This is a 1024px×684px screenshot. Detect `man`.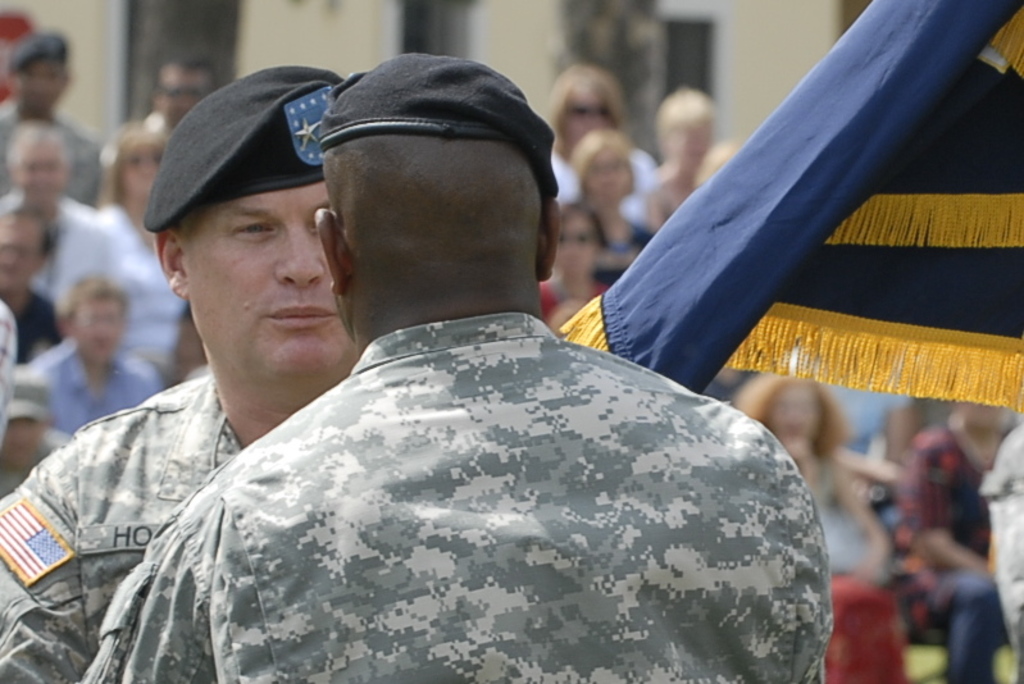
select_region(0, 357, 85, 494).
